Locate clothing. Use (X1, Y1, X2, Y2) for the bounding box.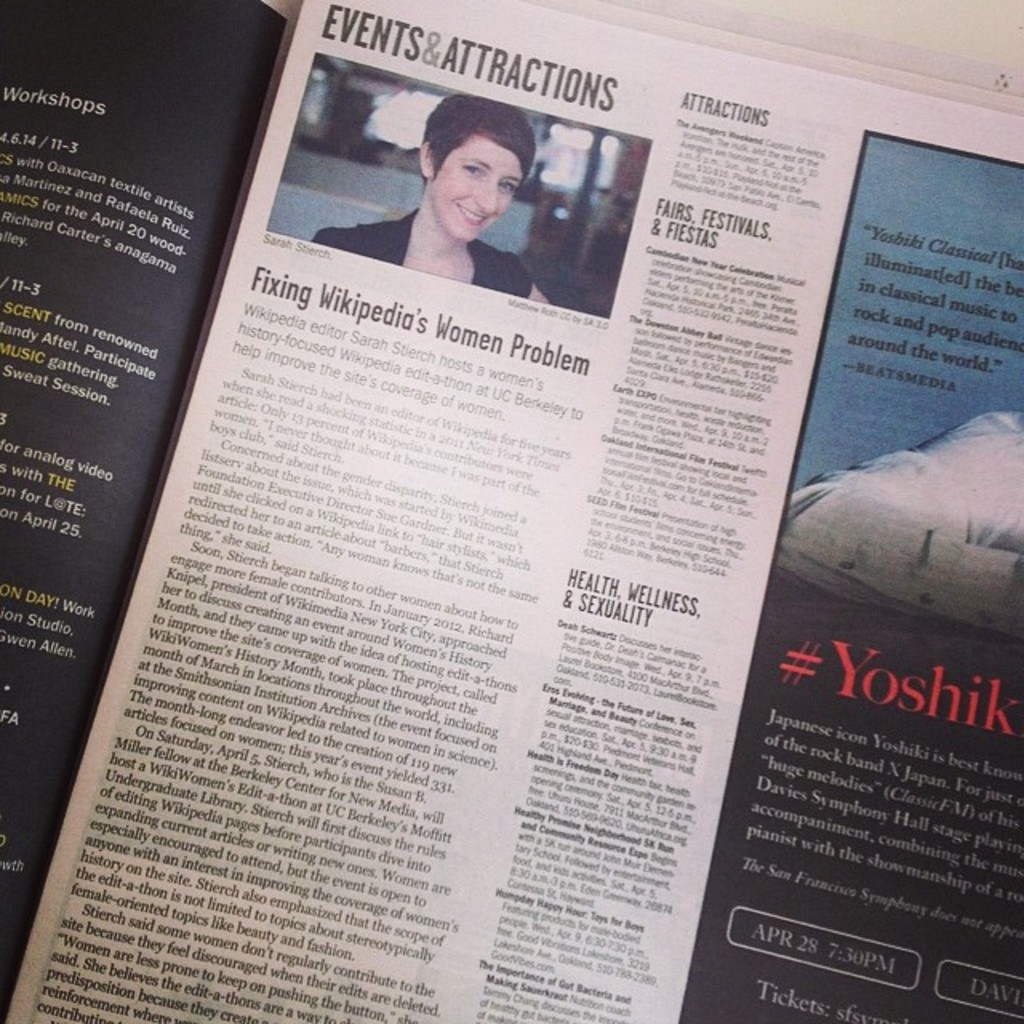
(306, 206, 536, 307).
